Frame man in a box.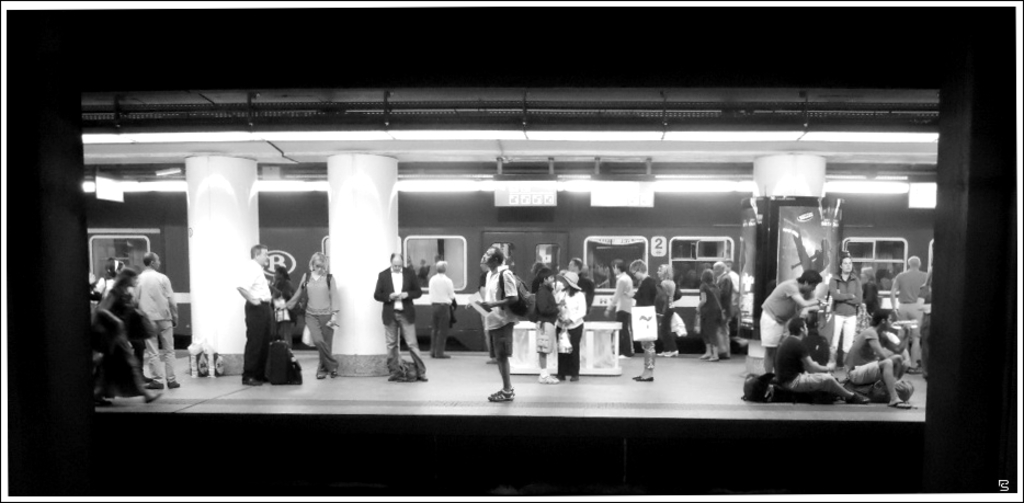
left=776, top=317, right=868, bottom=399.
